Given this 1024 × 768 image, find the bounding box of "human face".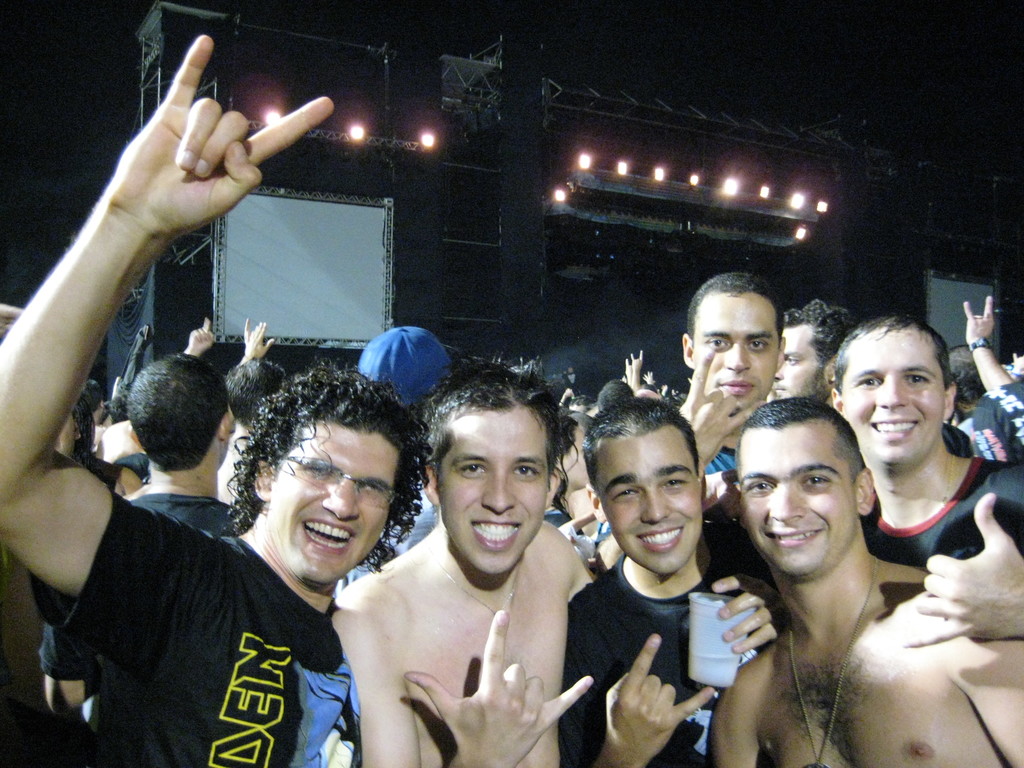
270:424:398:580.
